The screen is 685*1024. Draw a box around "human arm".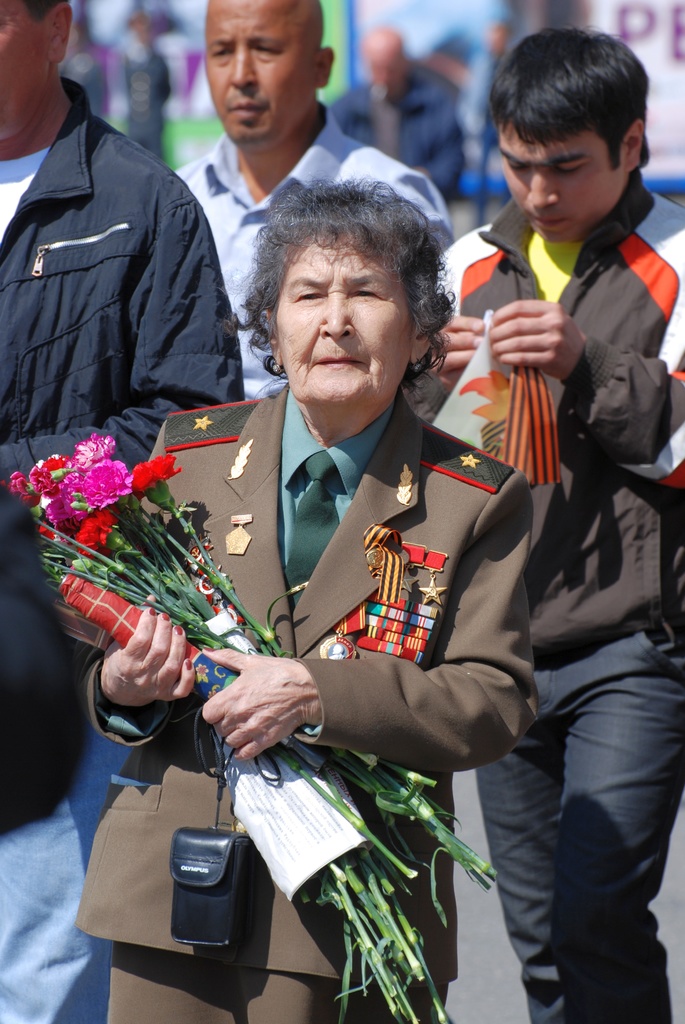
detection(480, 244, 684, 497).
